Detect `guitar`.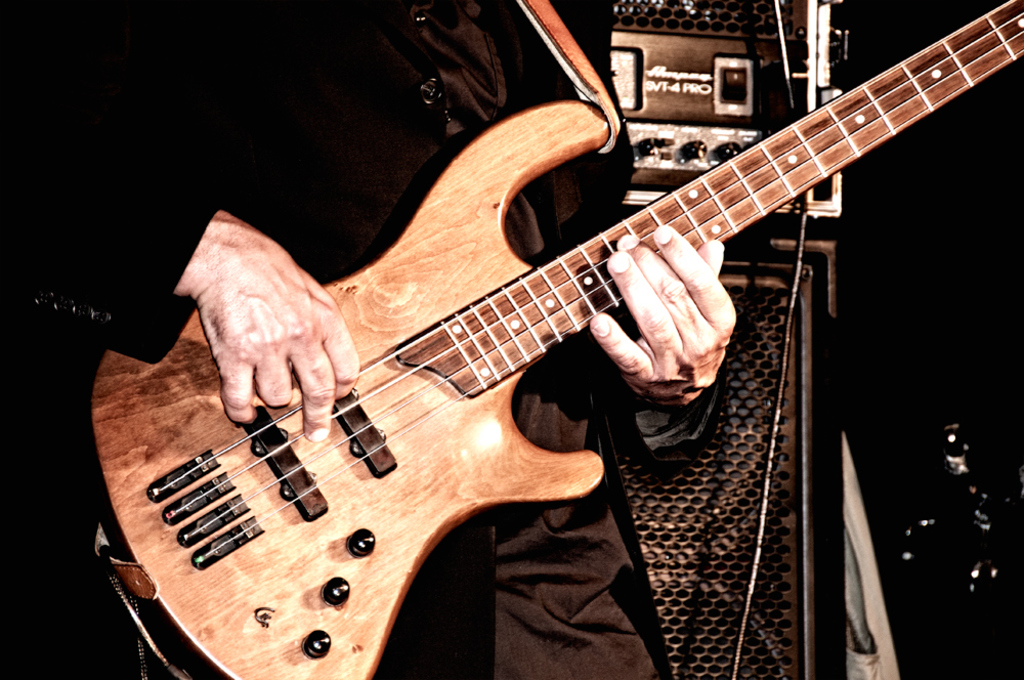
Detected at bbox(85, 0, 1023, 679).
